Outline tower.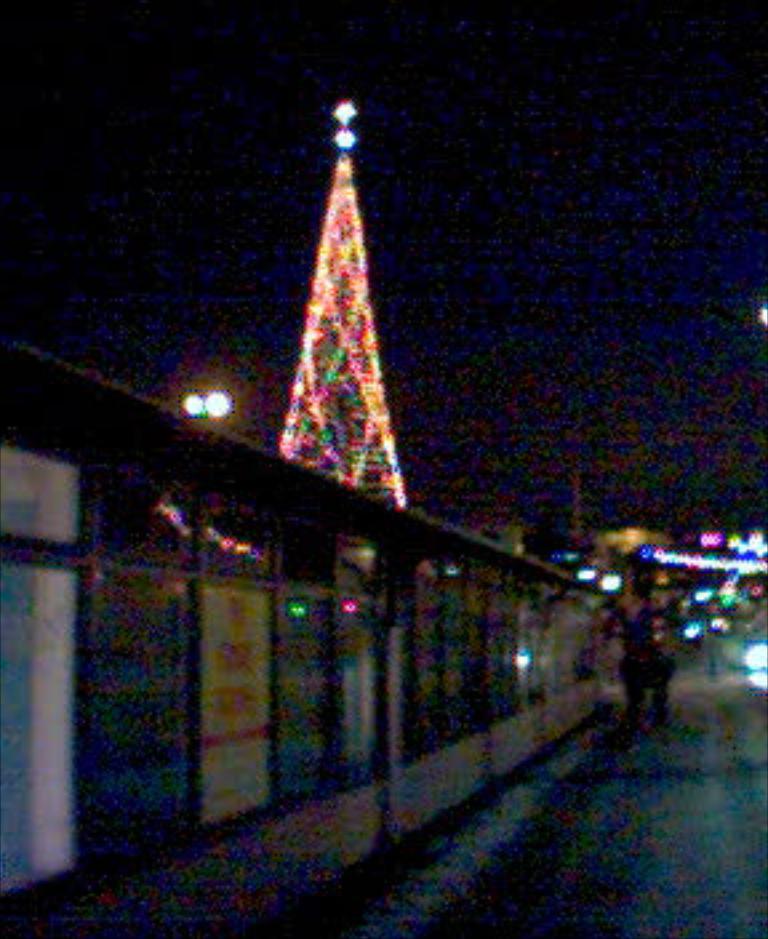
Outline: box=[267, 93, 405, 518].
